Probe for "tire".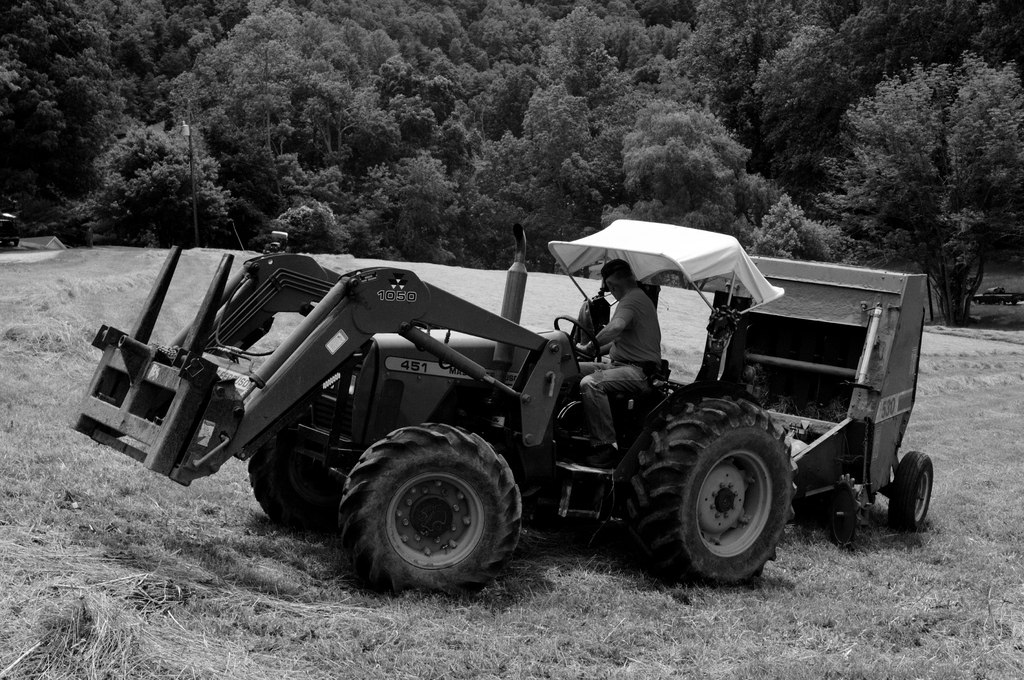
Probe result: locate(242, 390, 357, 533).
